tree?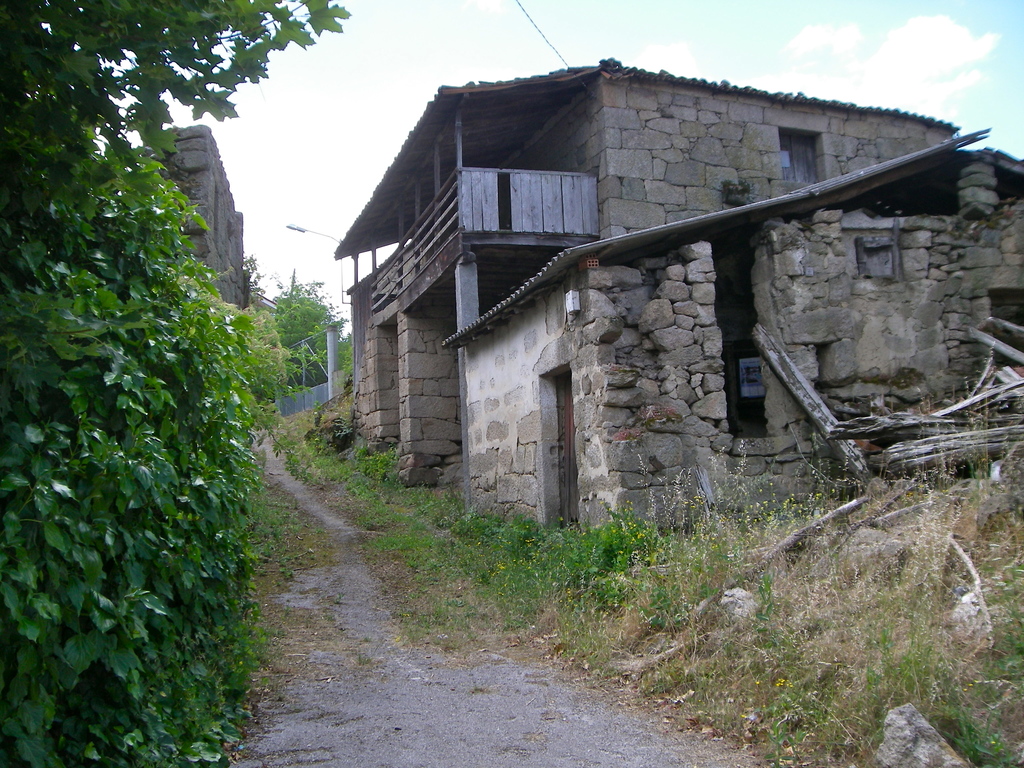
[0,0,356,767]
